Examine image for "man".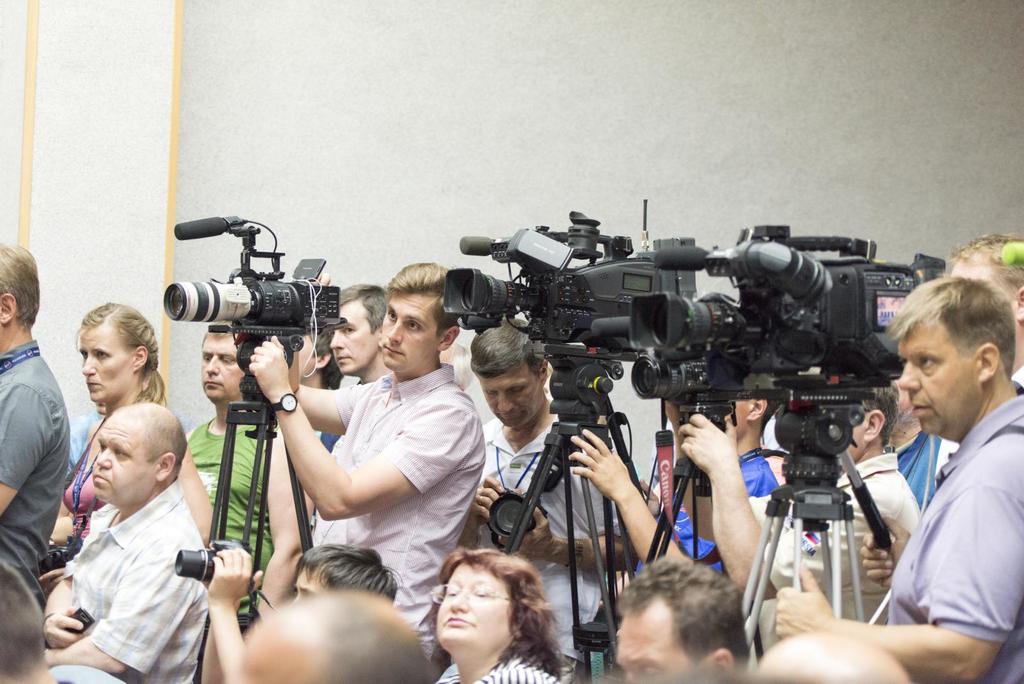
Examination result: Rect(181, 326, 314, 633).
